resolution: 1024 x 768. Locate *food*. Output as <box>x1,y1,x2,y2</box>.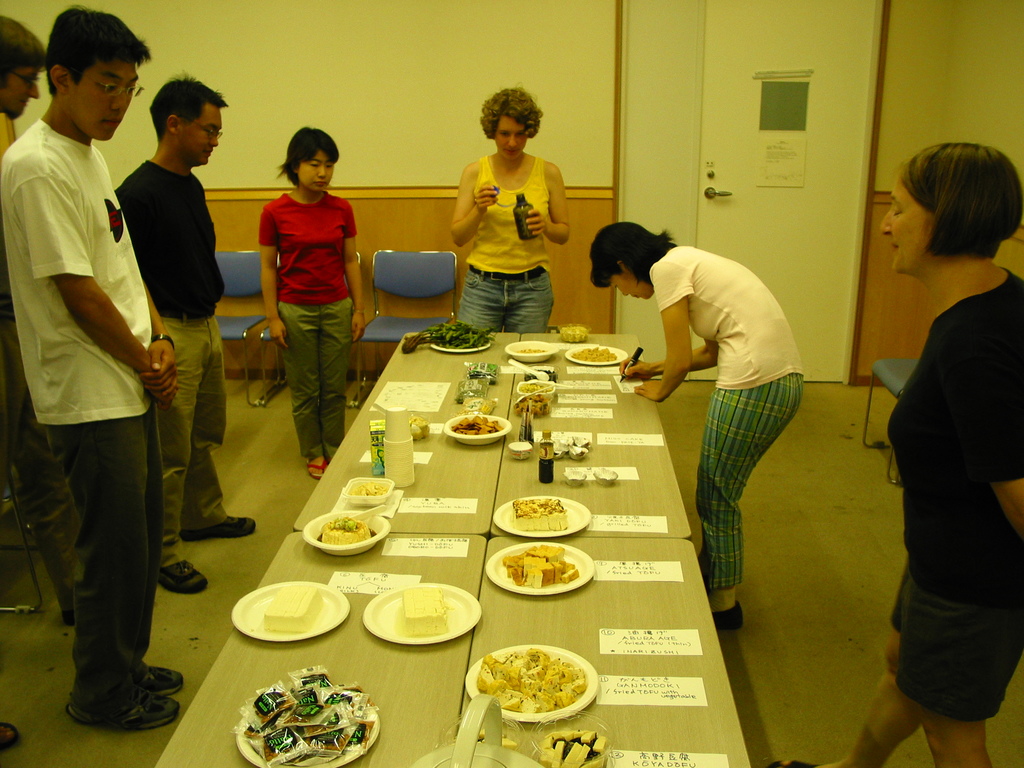
<box>410,412,428,440</box>.
